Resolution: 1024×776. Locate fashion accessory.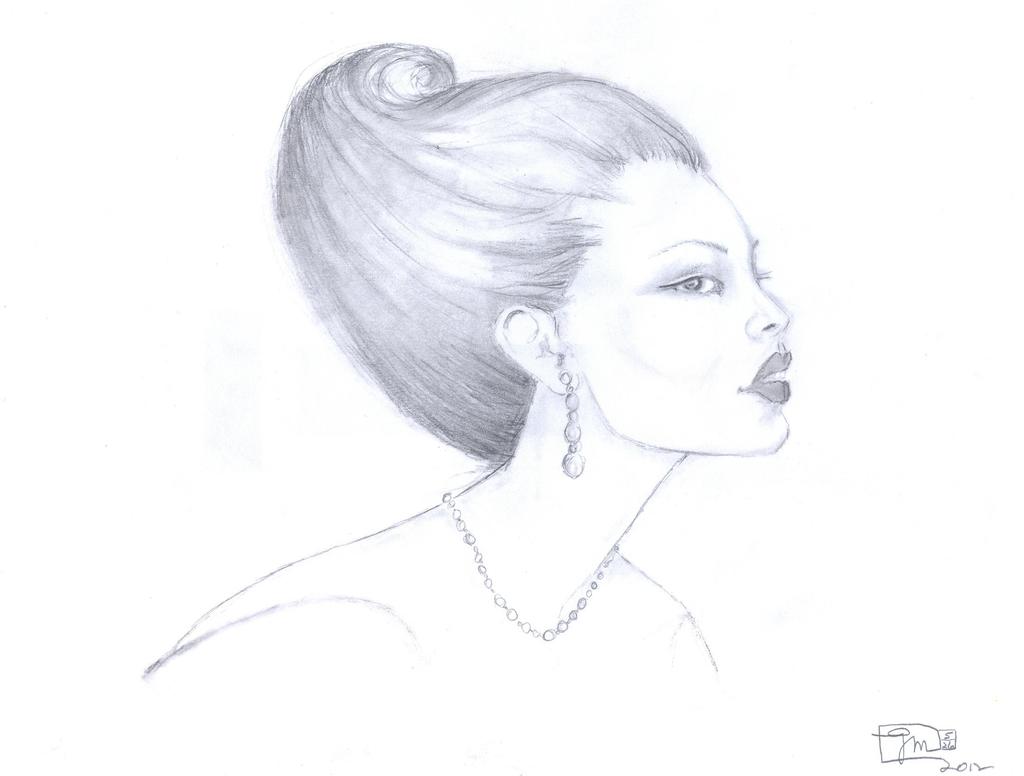
<box>558,371,588,481</box>.
